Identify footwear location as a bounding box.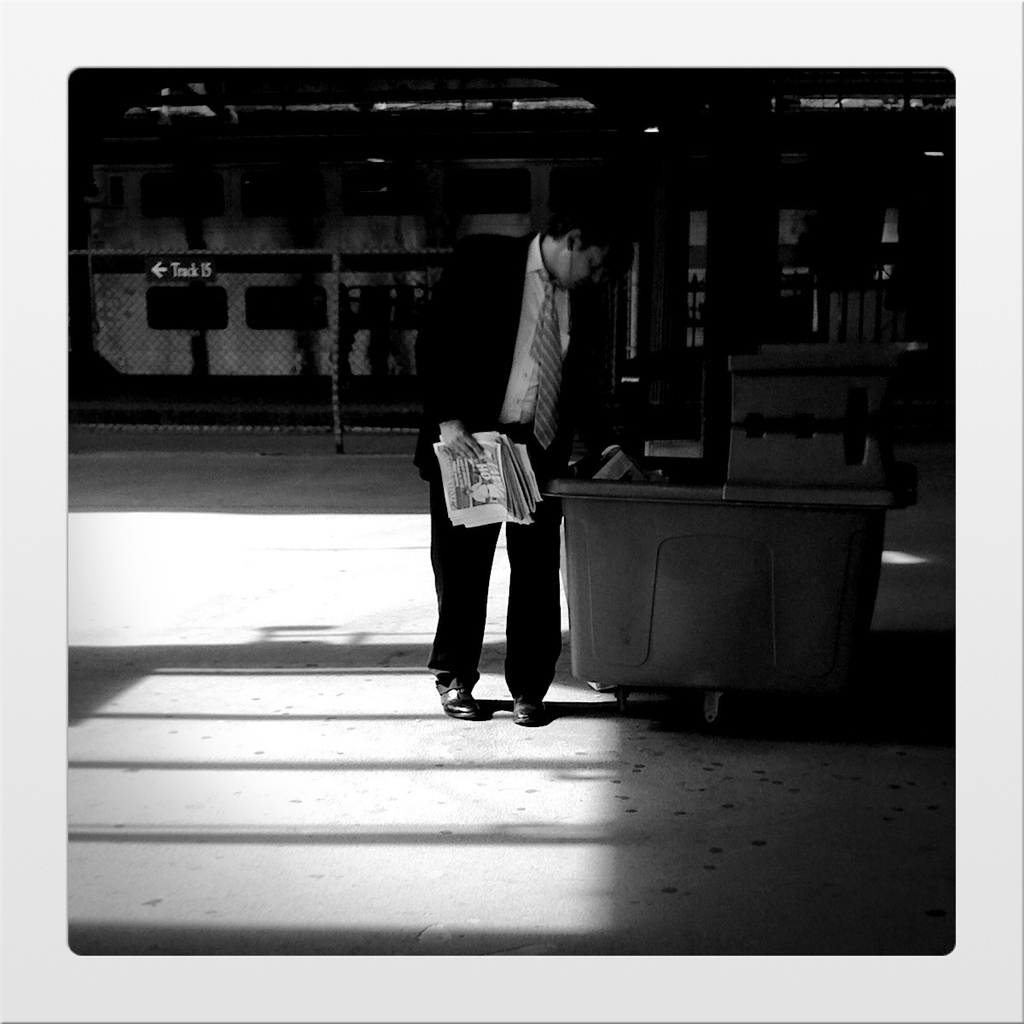
pyautogui.locateOnScreen(435, 685, 483, 717).
